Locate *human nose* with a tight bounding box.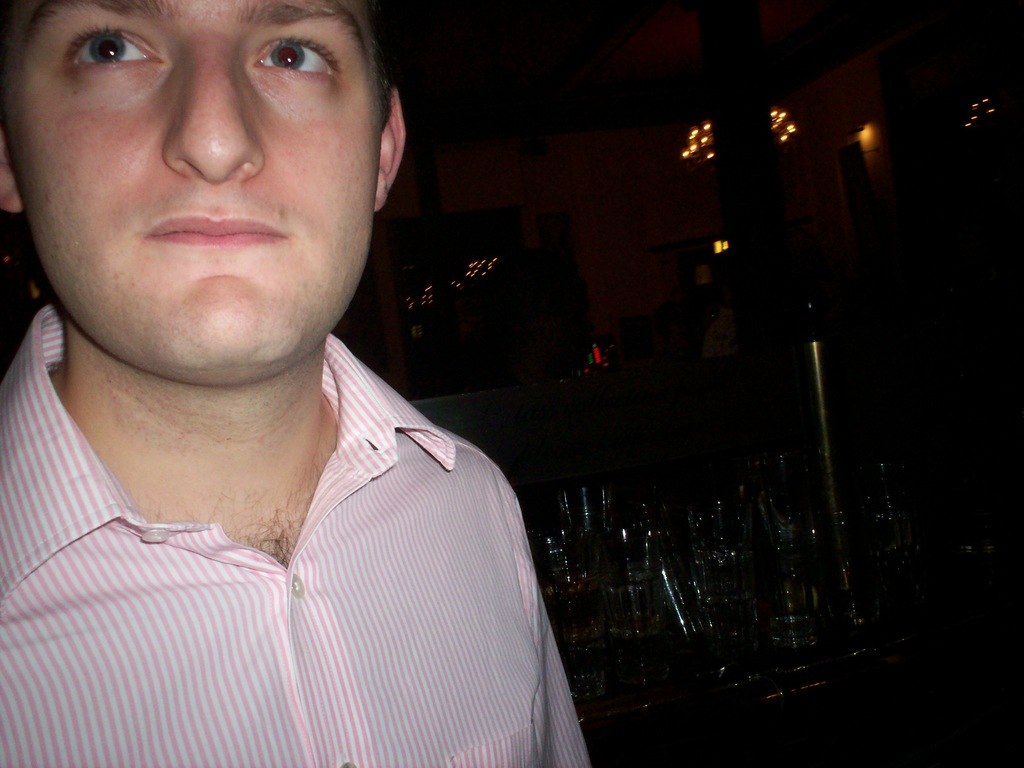
165:24:264:184.
